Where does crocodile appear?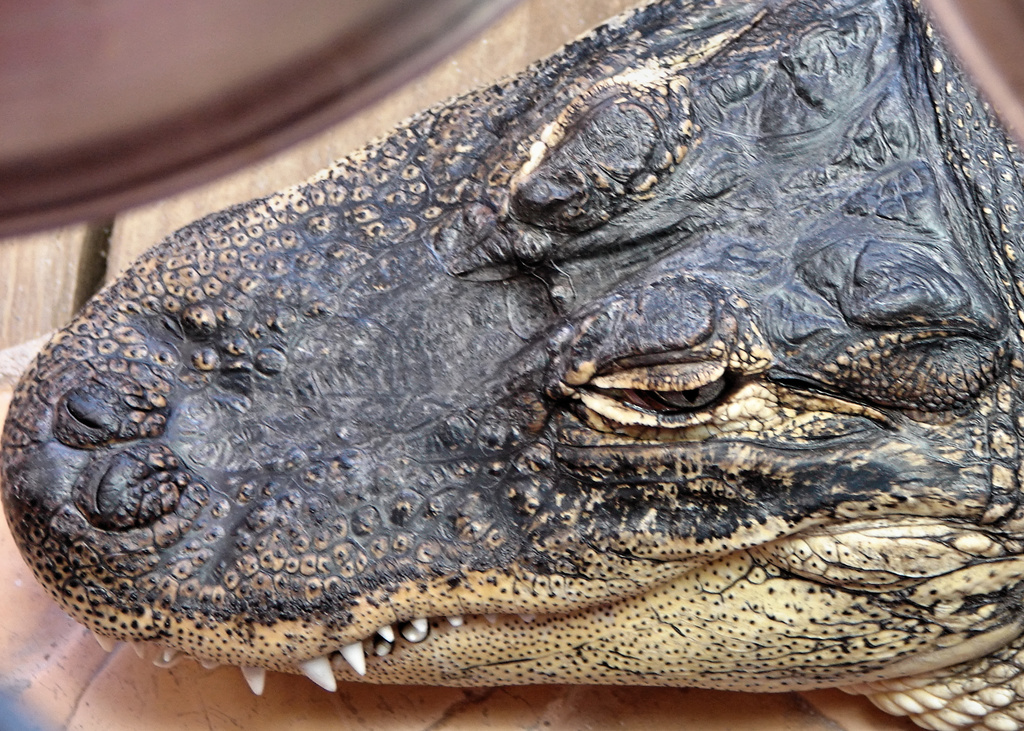
Appears at [left=0, top=0, right=1023, bottom=730].
